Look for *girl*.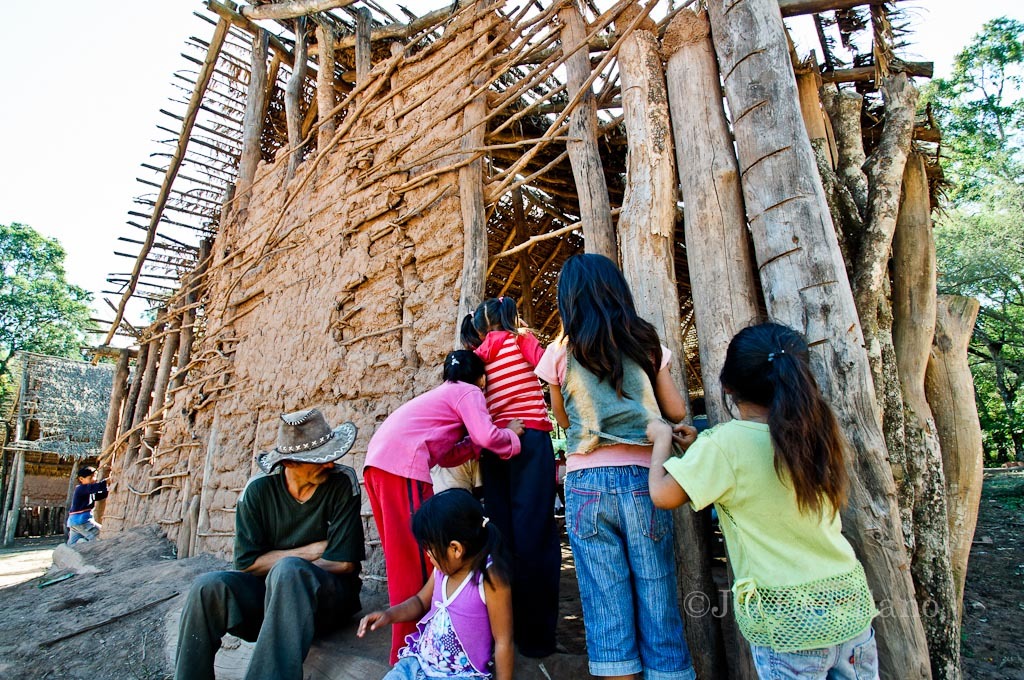
Found: x1=461, y1=297, x2=559, y2=650.
